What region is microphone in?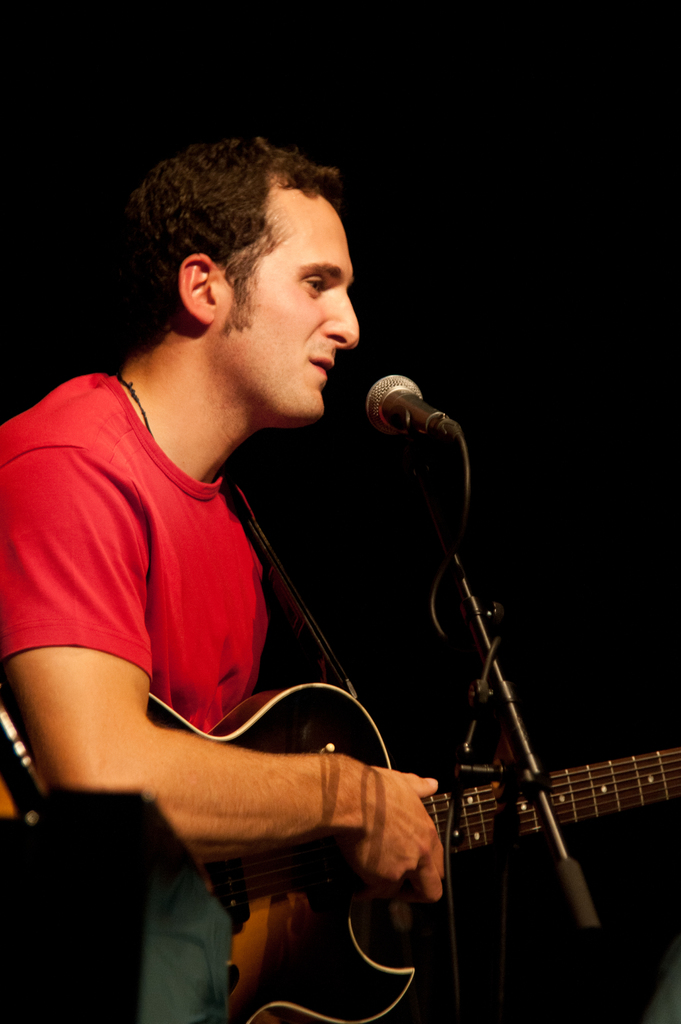
364 378 464 442.
